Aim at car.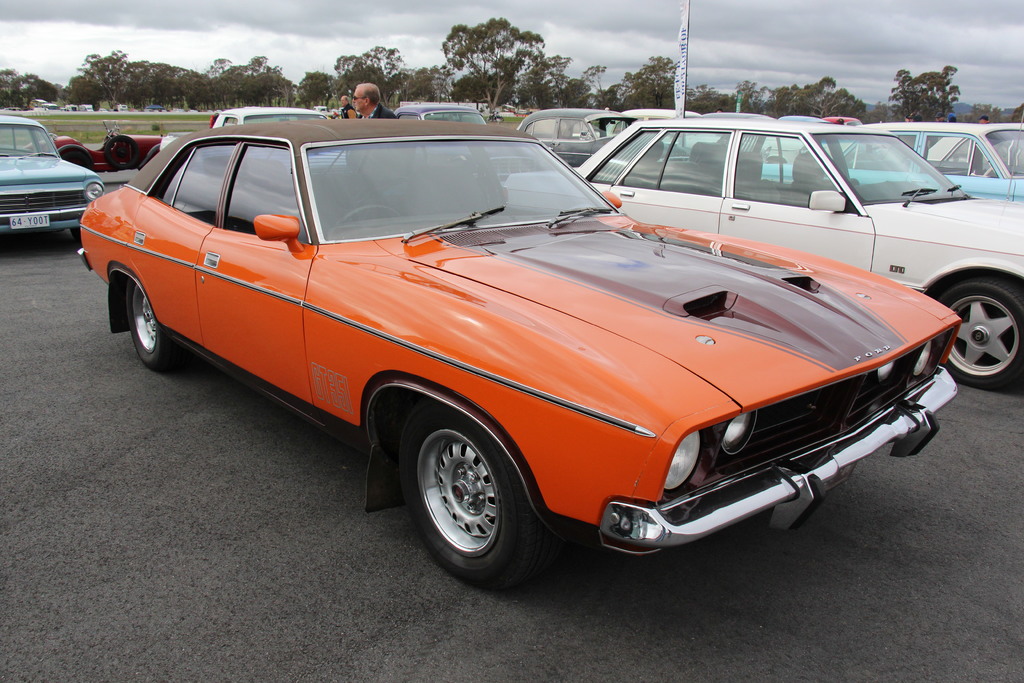
Aimed at box(783, 113, 829, 127).
